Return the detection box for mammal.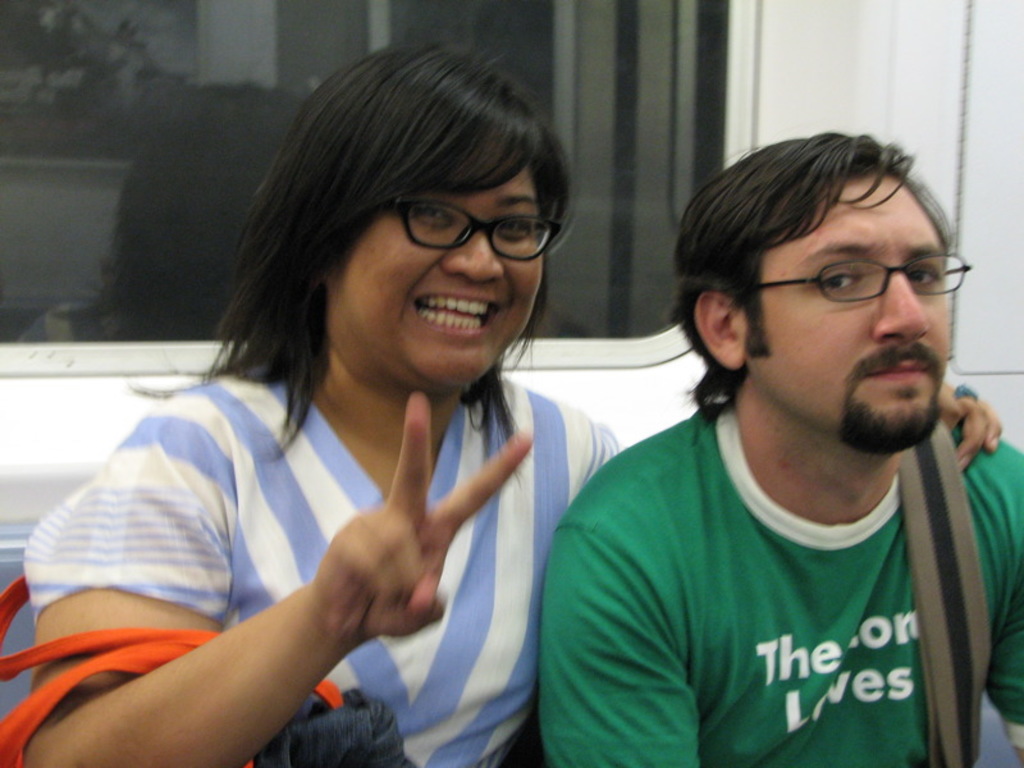
box=[532, 125, 1023, 767].
